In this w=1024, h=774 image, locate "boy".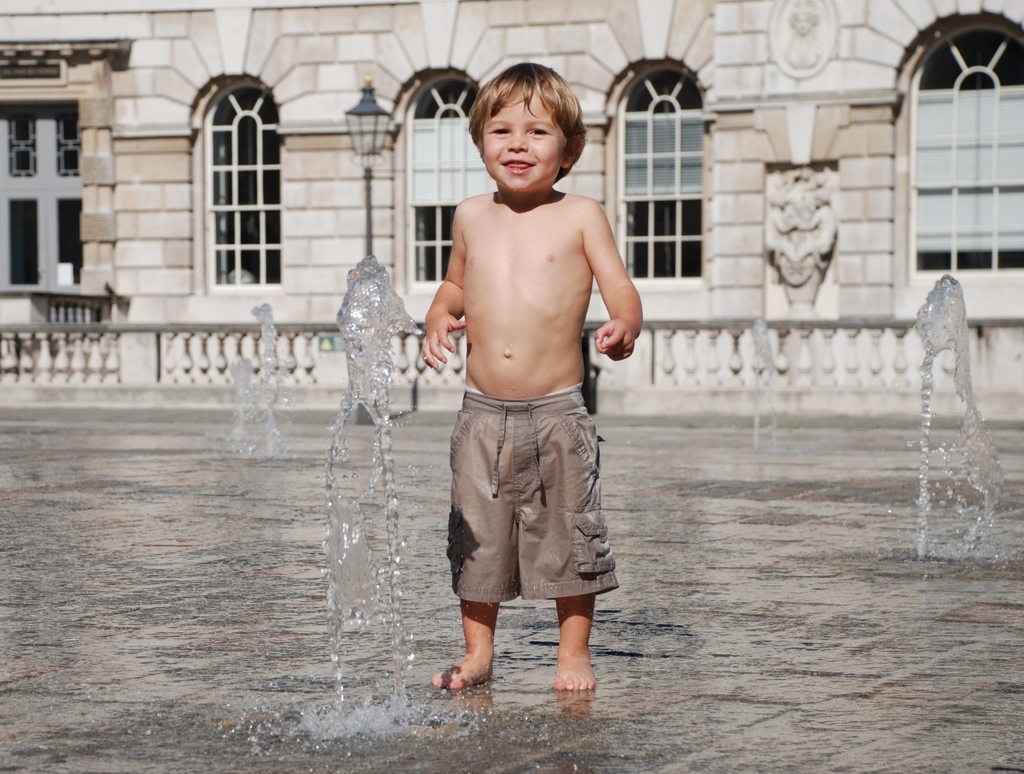
Bounding box: 396 61 647 691.
